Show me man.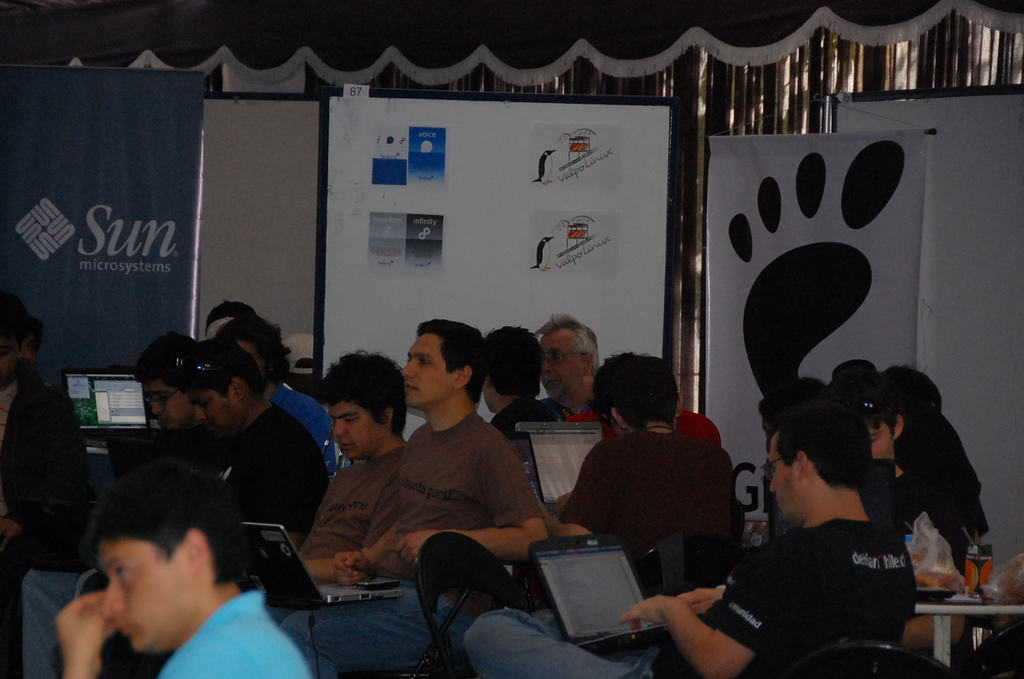
man is here: region(288, 348, 408, 580).
